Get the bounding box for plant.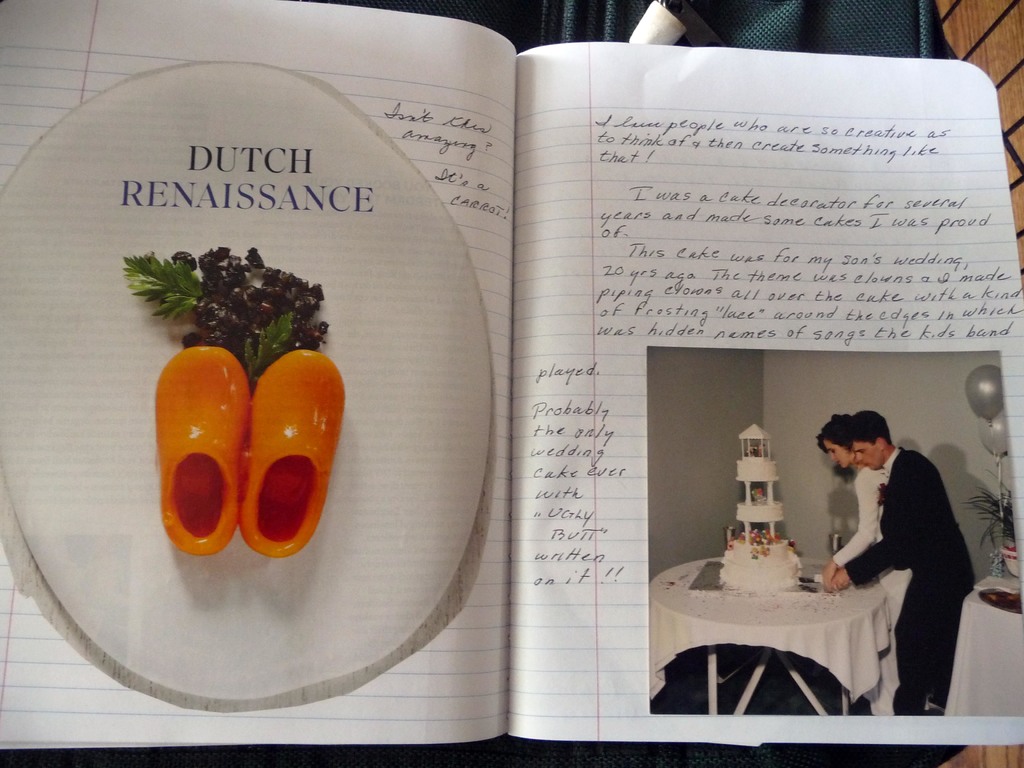
{"left": 956, "top": 452, "right": 1023, "bottom": 559}.
